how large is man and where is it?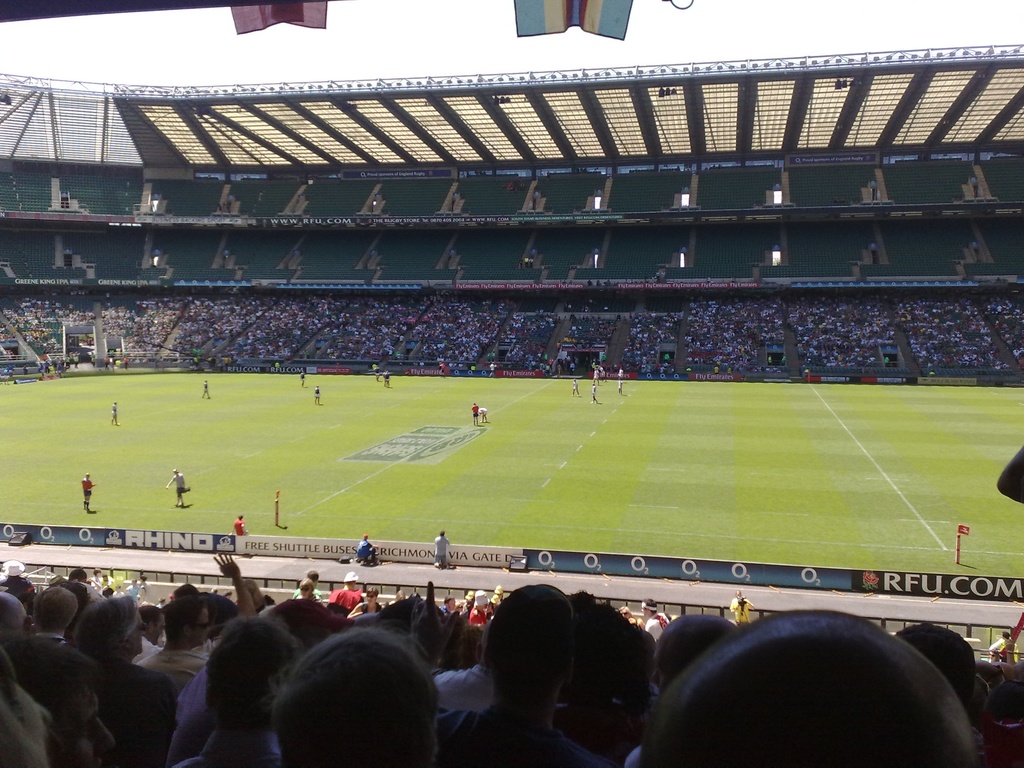
Bounding box: <region>8, 589, 95, 712</region>.
